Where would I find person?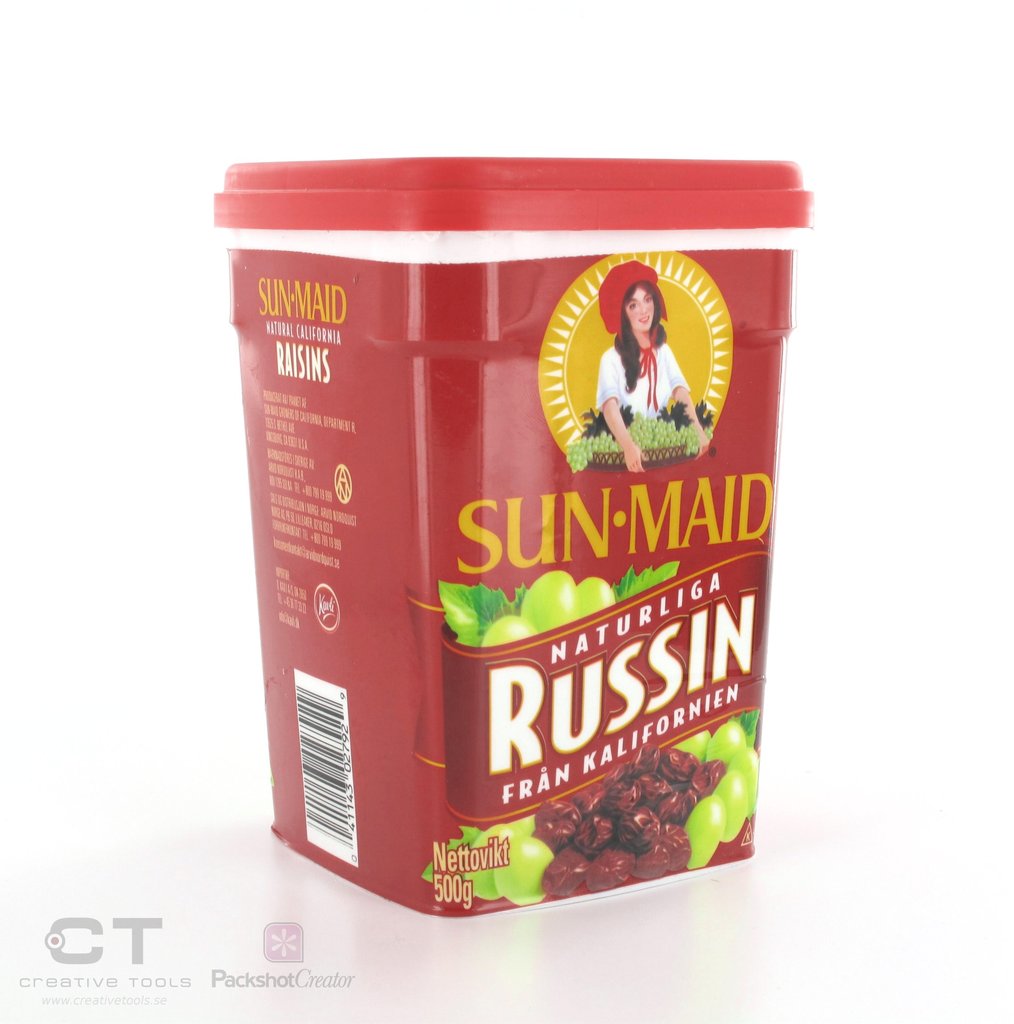
At [left=570, top=250, right=703, bottom=468].
